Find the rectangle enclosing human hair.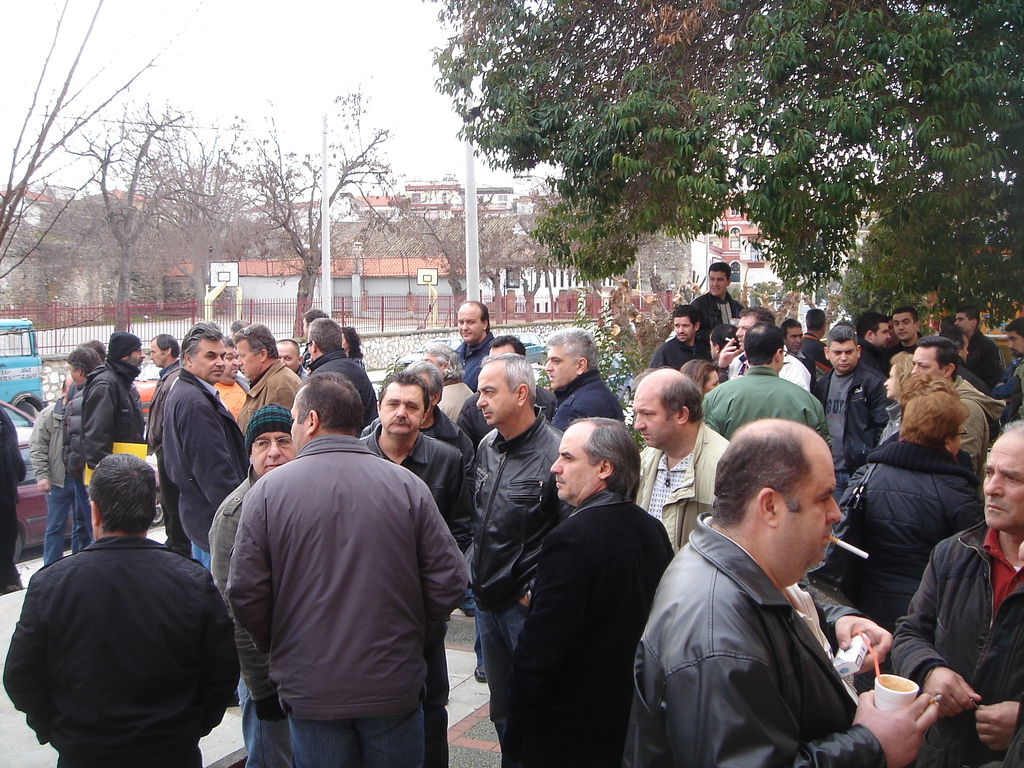
{"x1": 785, "y1": 316, "x2": 801, "y2": 336}.
